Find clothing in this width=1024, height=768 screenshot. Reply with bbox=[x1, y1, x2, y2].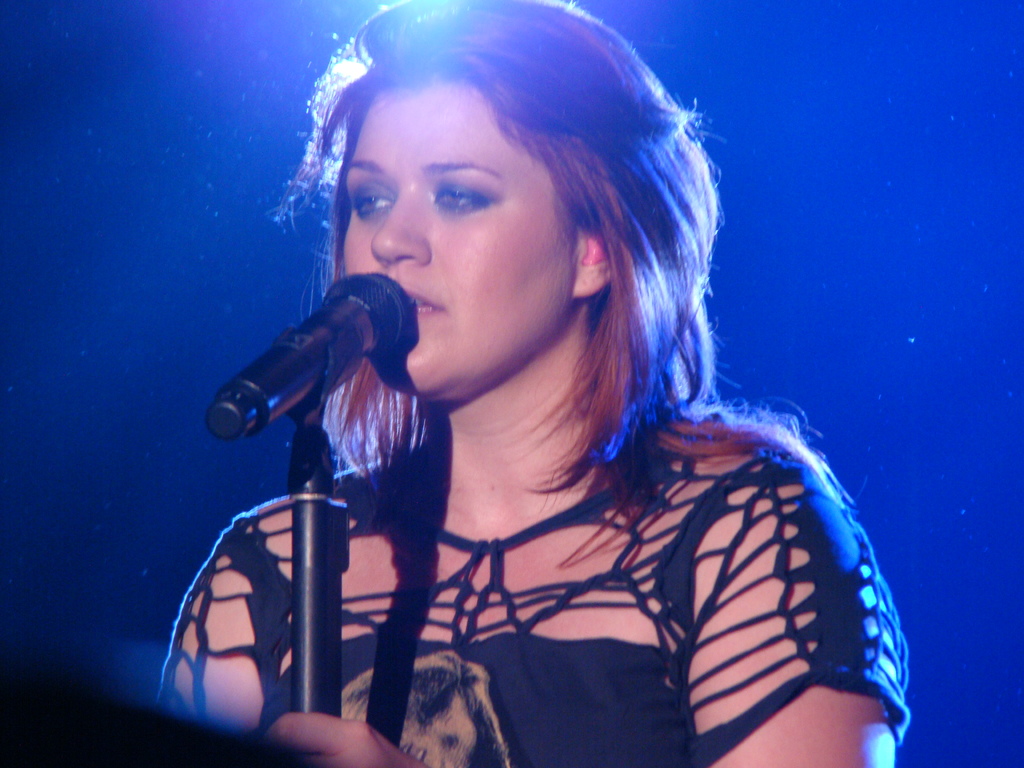
bbox=[159, 409, 916, 767].
